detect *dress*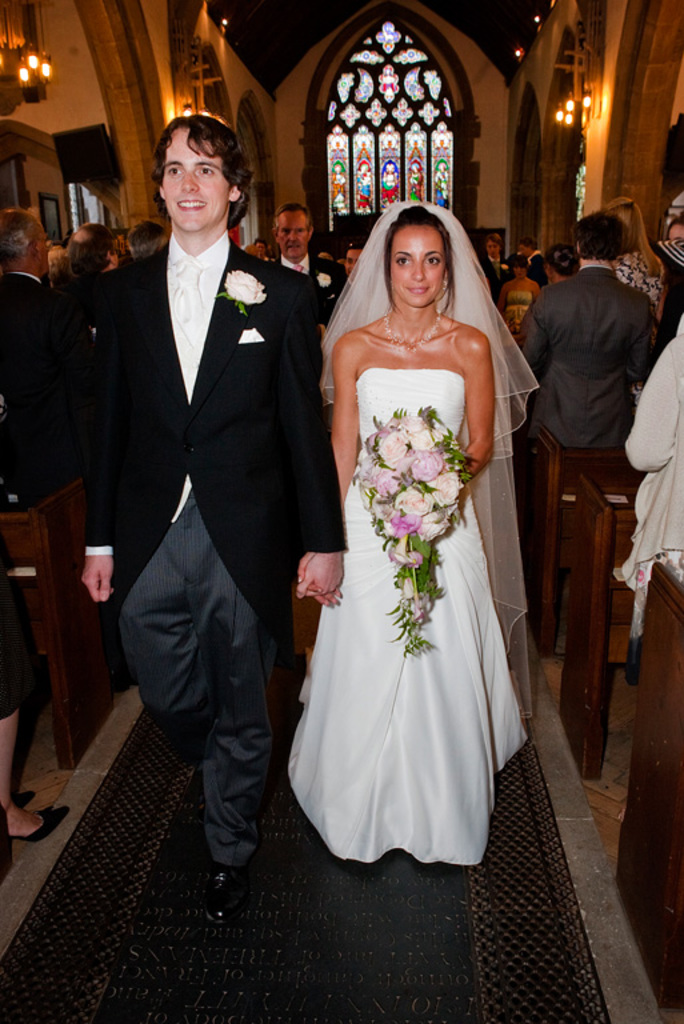
select_region(320, 195, 544, 867)
